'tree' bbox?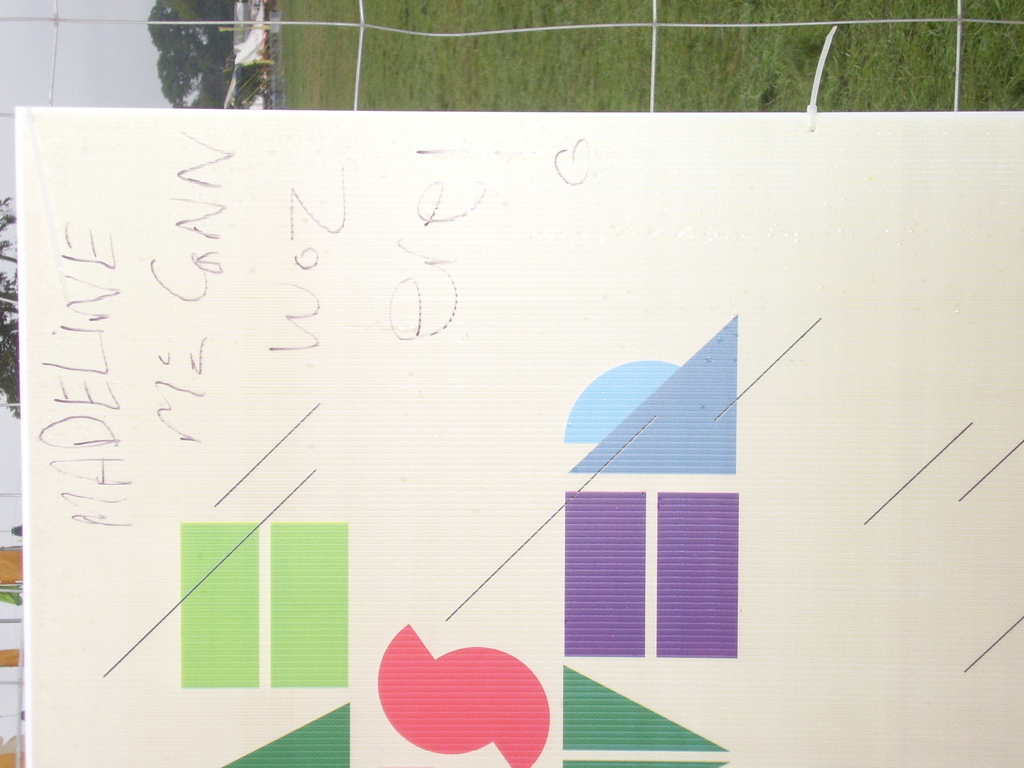
148:0:236:108
